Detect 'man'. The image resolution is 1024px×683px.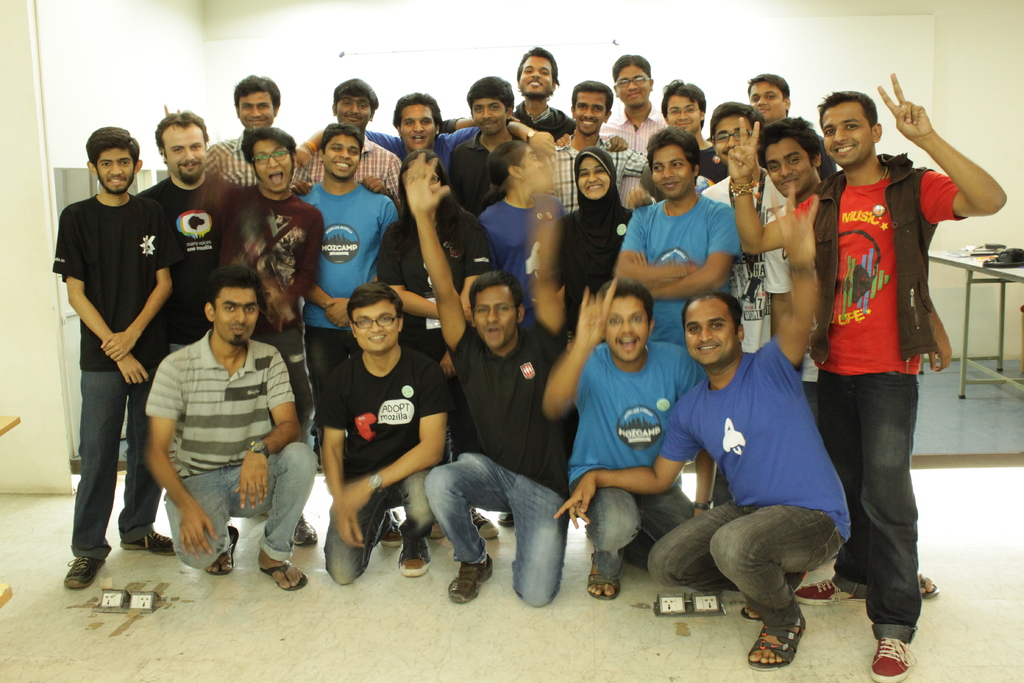
(x1=725, y1=69, x2=1011, y2=682).
